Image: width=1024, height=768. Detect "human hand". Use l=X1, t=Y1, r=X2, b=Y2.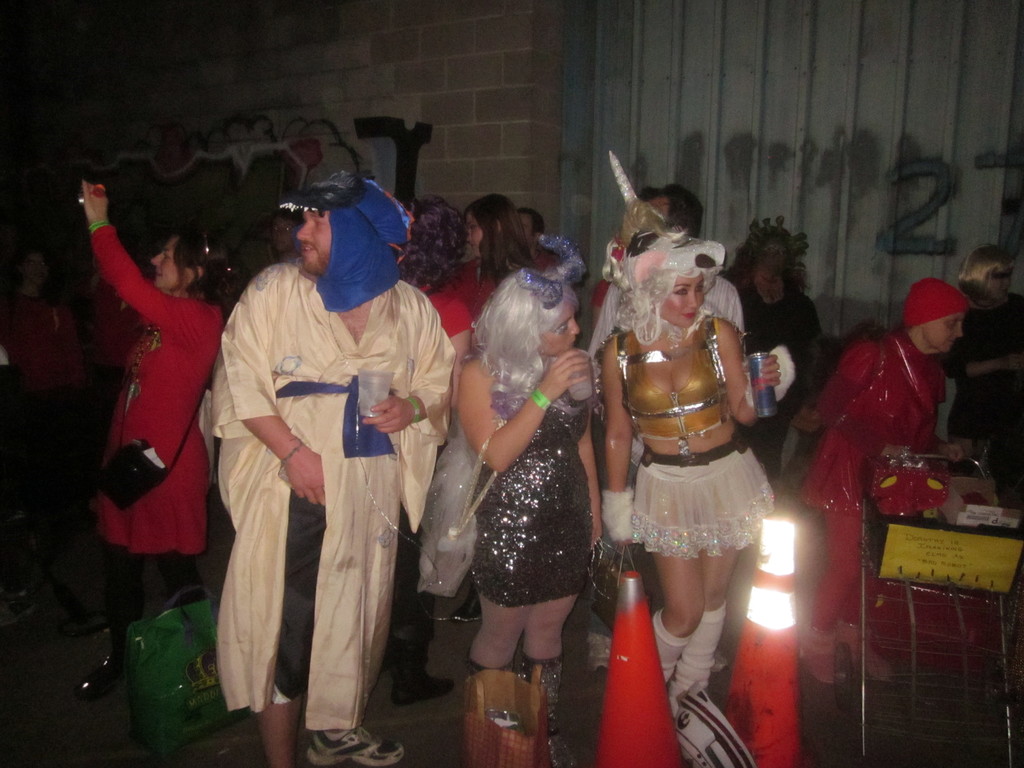
l=591, t=519, r=602, b=550.
